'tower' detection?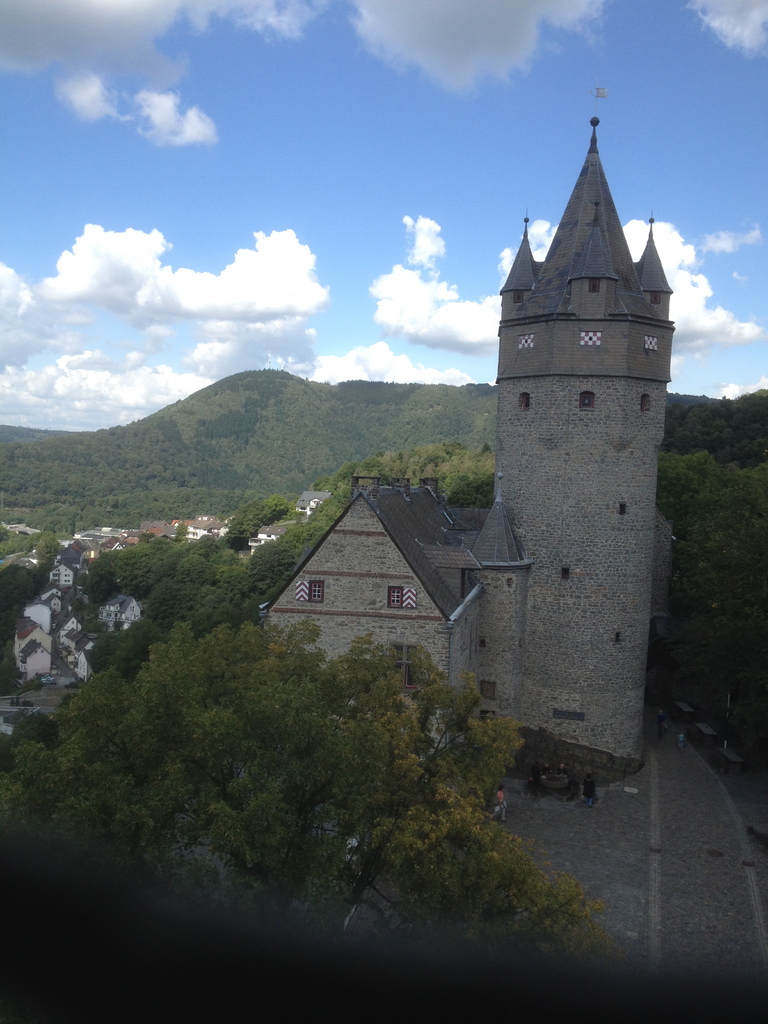
x1=435 y1=118 x2=702 y2=682
